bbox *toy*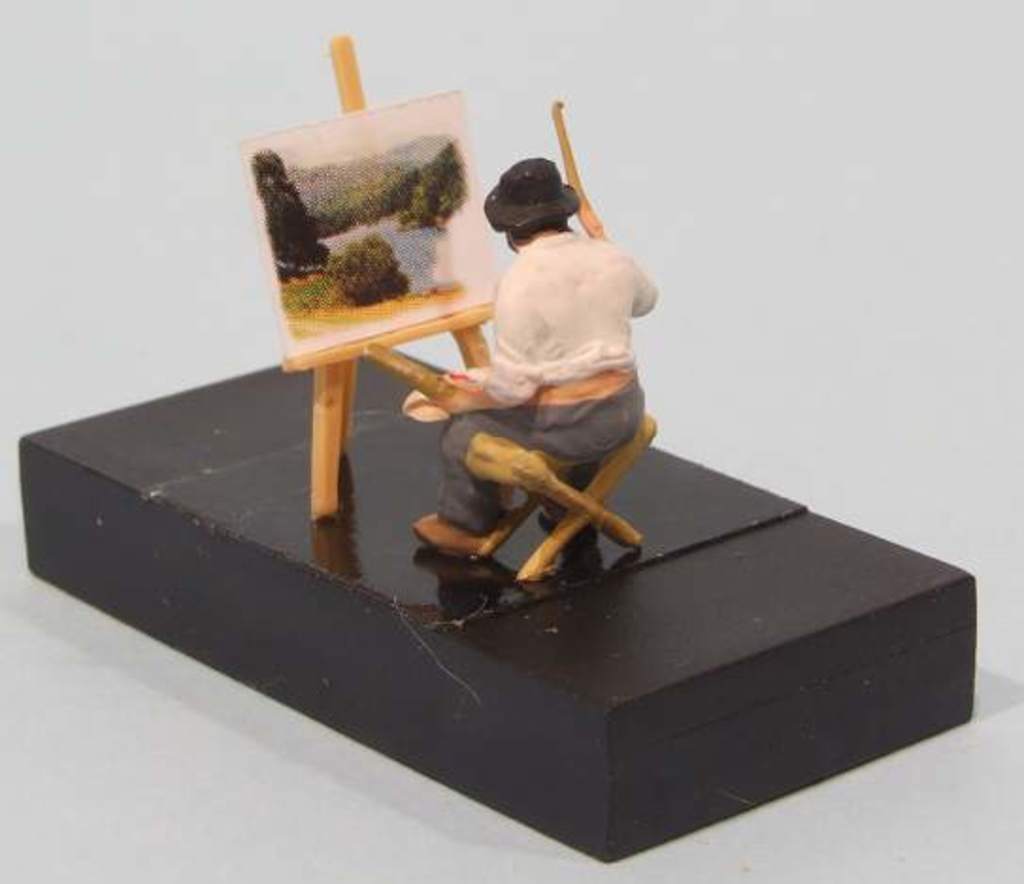
pyautogui.locateOnScreen(243, 38, 494, 520)
